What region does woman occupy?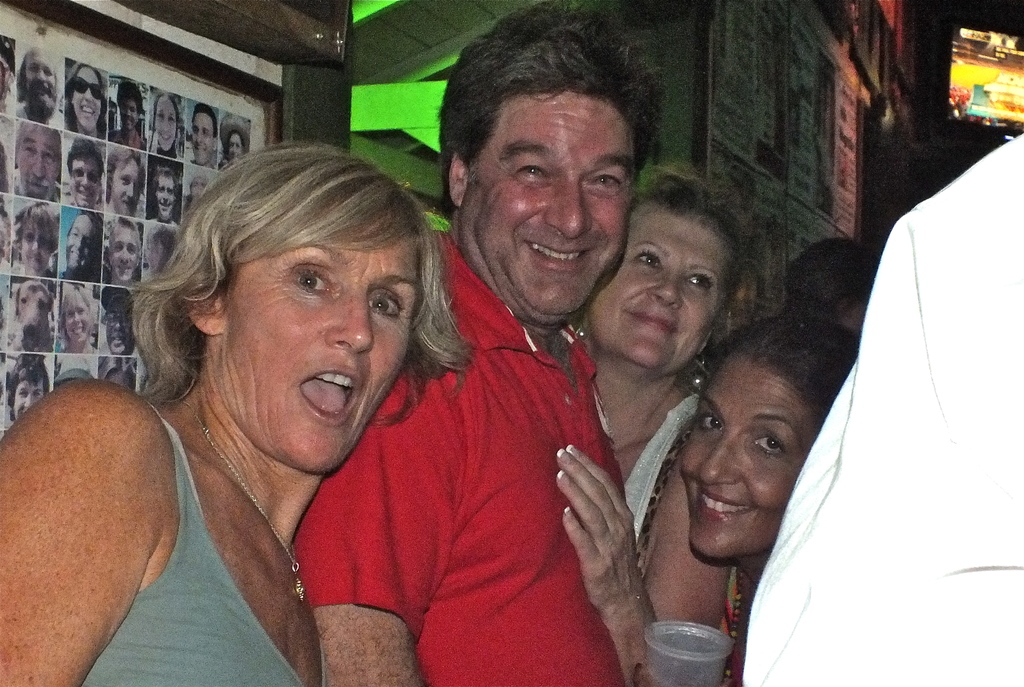
150 89 186 162.
